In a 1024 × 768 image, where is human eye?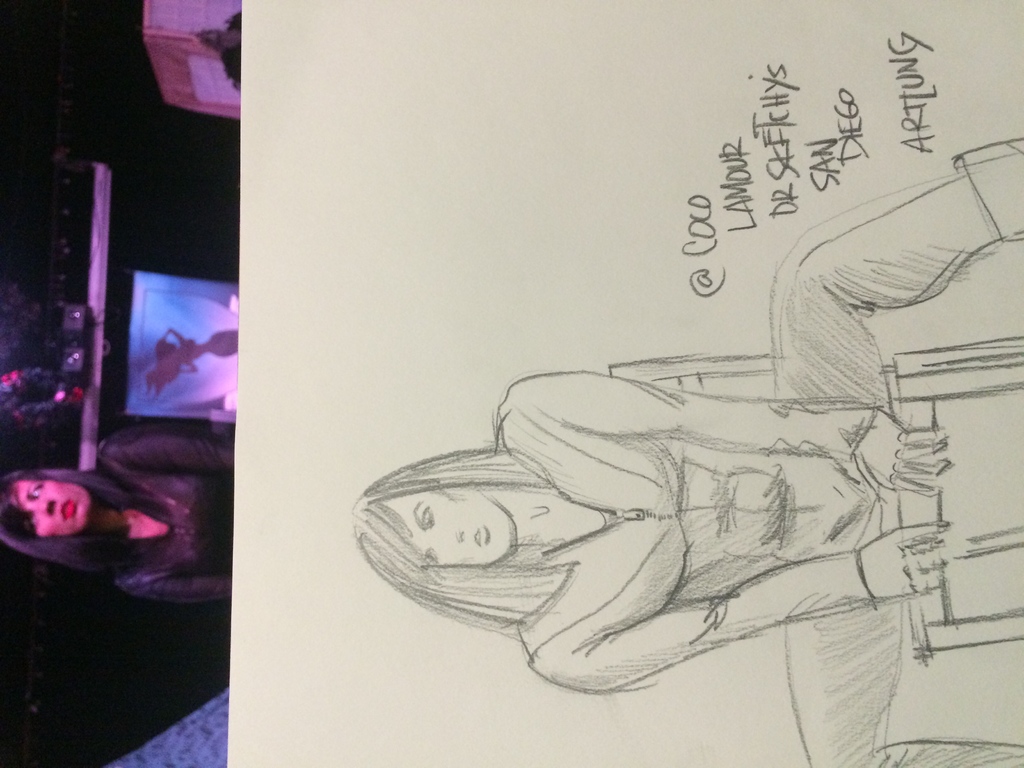
31:480:46:501.
